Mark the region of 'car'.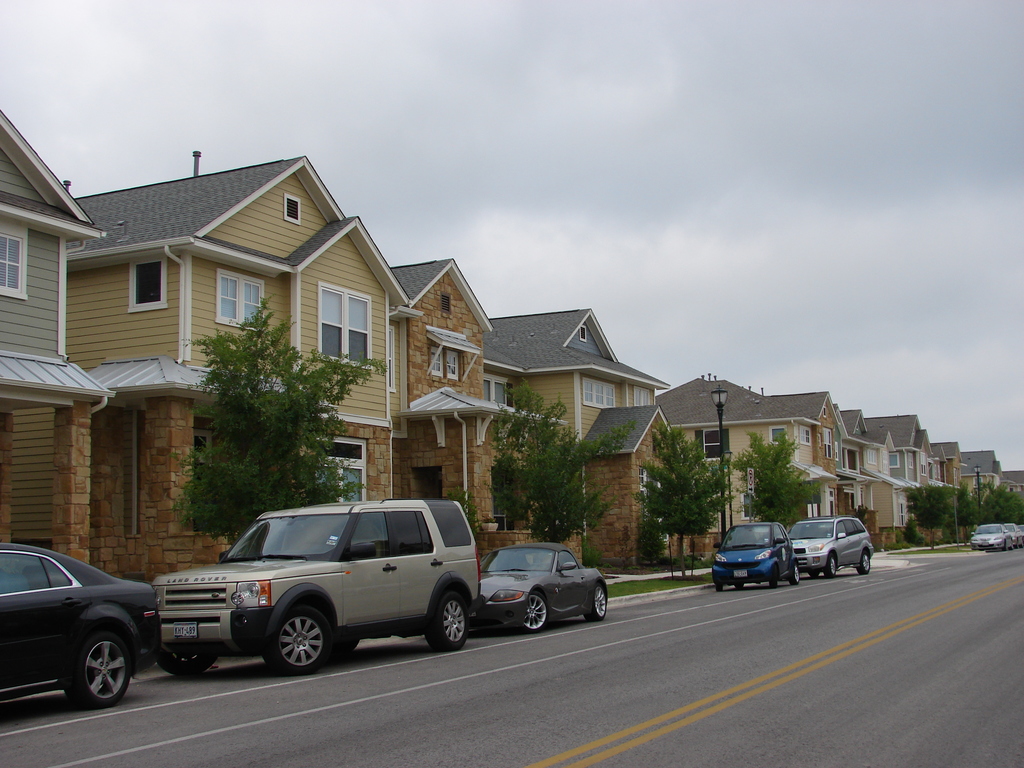
Region: {"x1": 0, "y1": 544, "x2": 158, "y2": 711}.
